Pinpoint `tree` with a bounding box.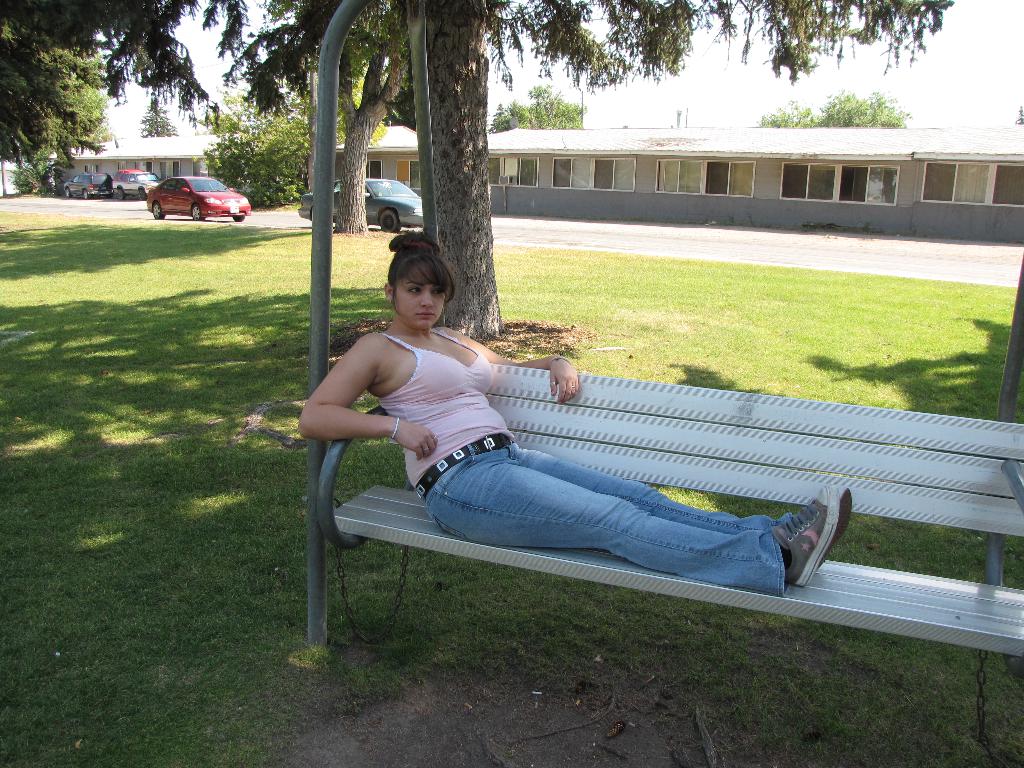
box=[758, 82, 913, 129].
